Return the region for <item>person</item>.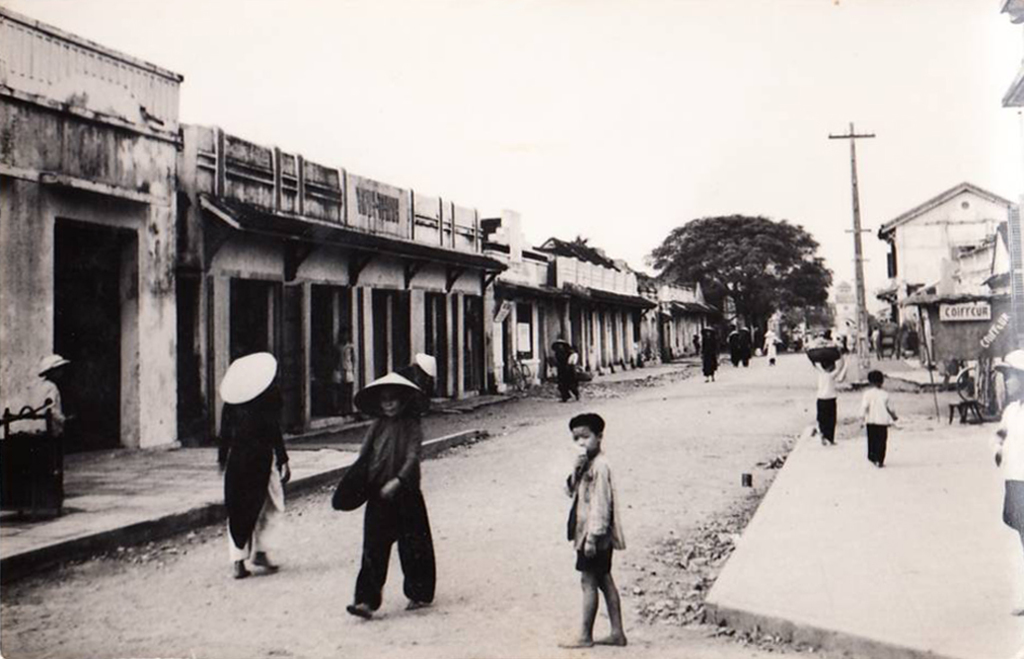
box=[855, 360, 898, 462].
